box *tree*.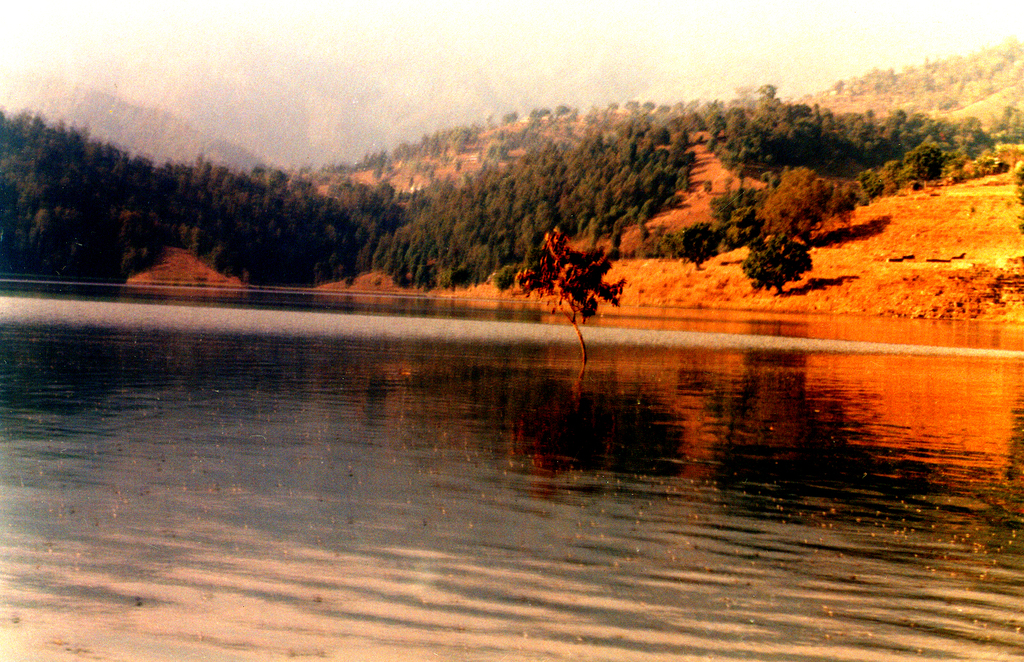
<box>685,225,717,265</box>.
